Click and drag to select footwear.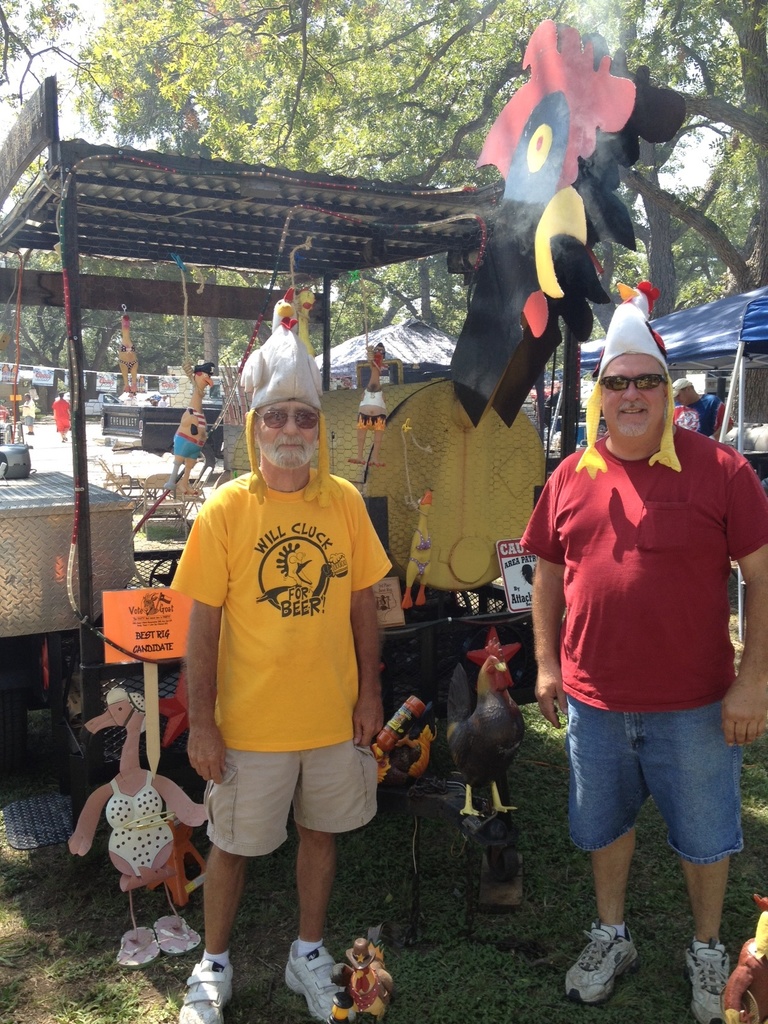
Selection: left=173, top=956, right=233, bottom=1023.
